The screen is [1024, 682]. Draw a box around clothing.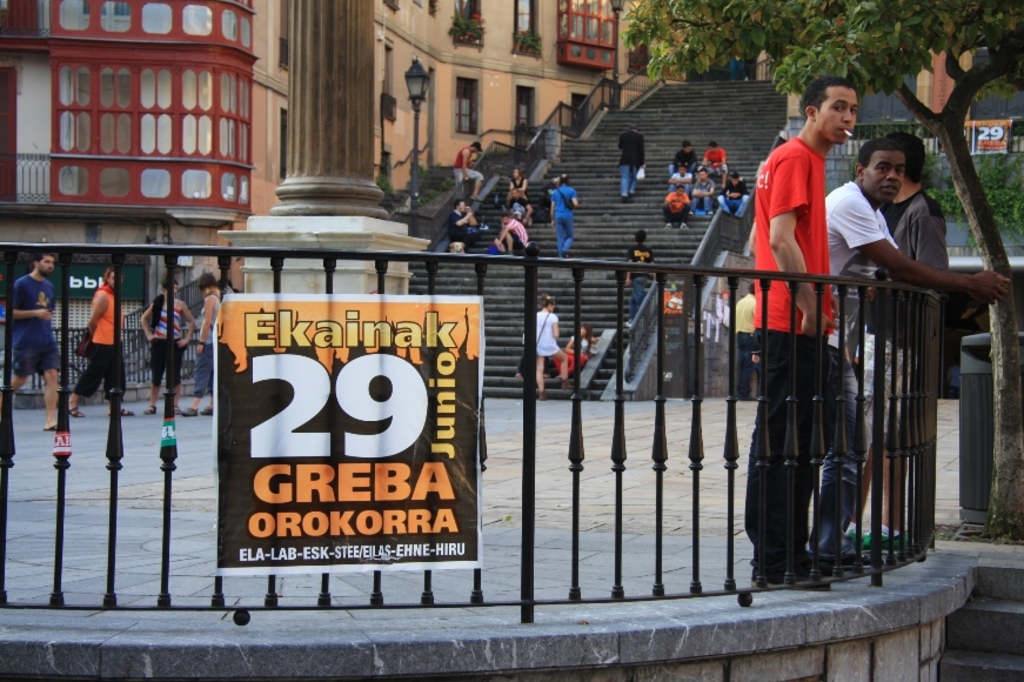
select_region(734, 290, 767, 396).
